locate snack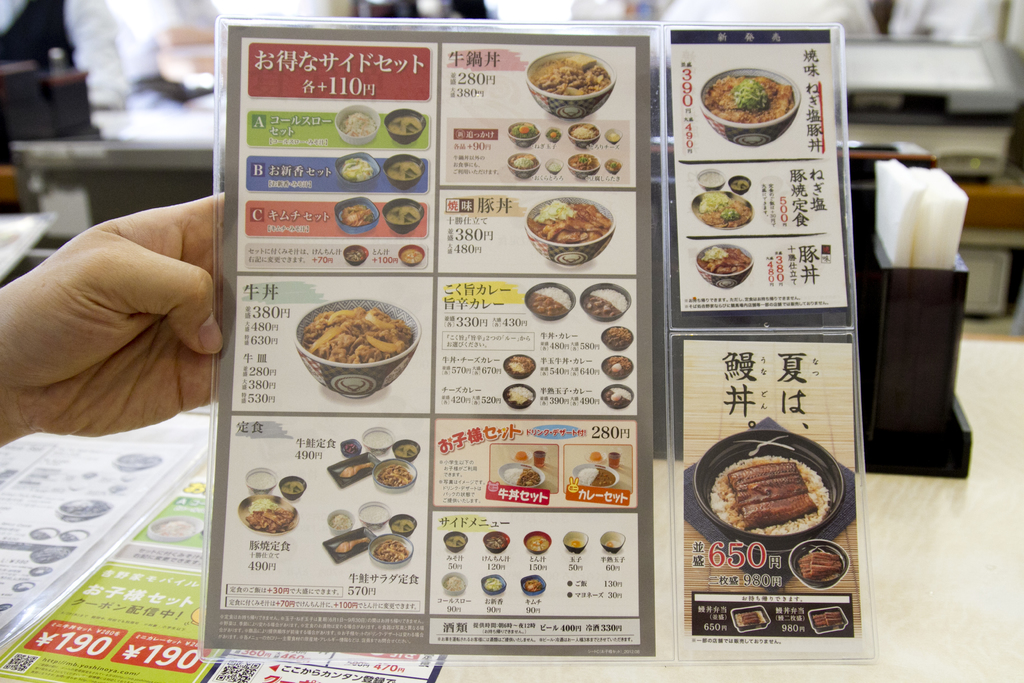
crop(510, 383, 530, 404)
